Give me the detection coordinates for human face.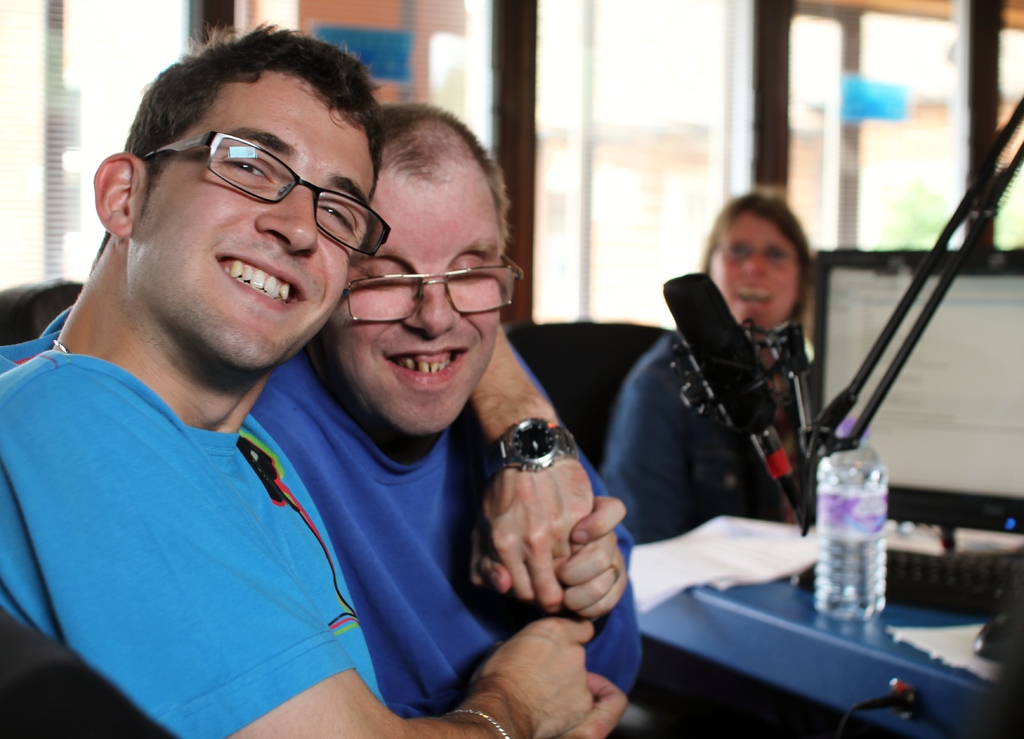
bbox=[328, 174, 507, 443].
